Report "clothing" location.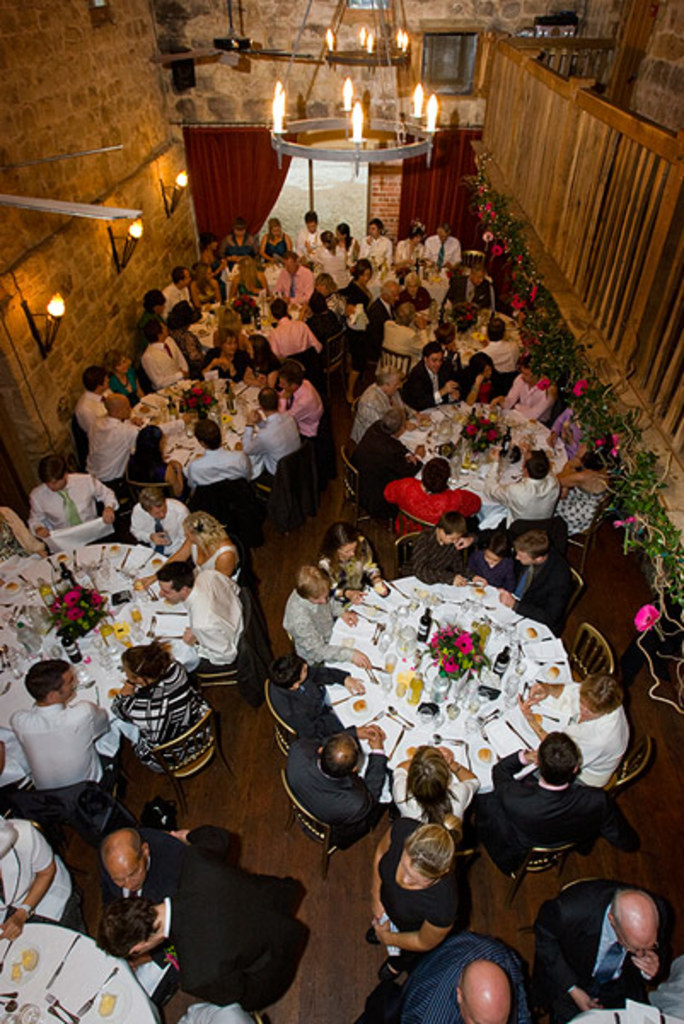
Report: <box>472,556,515,591</box>.
